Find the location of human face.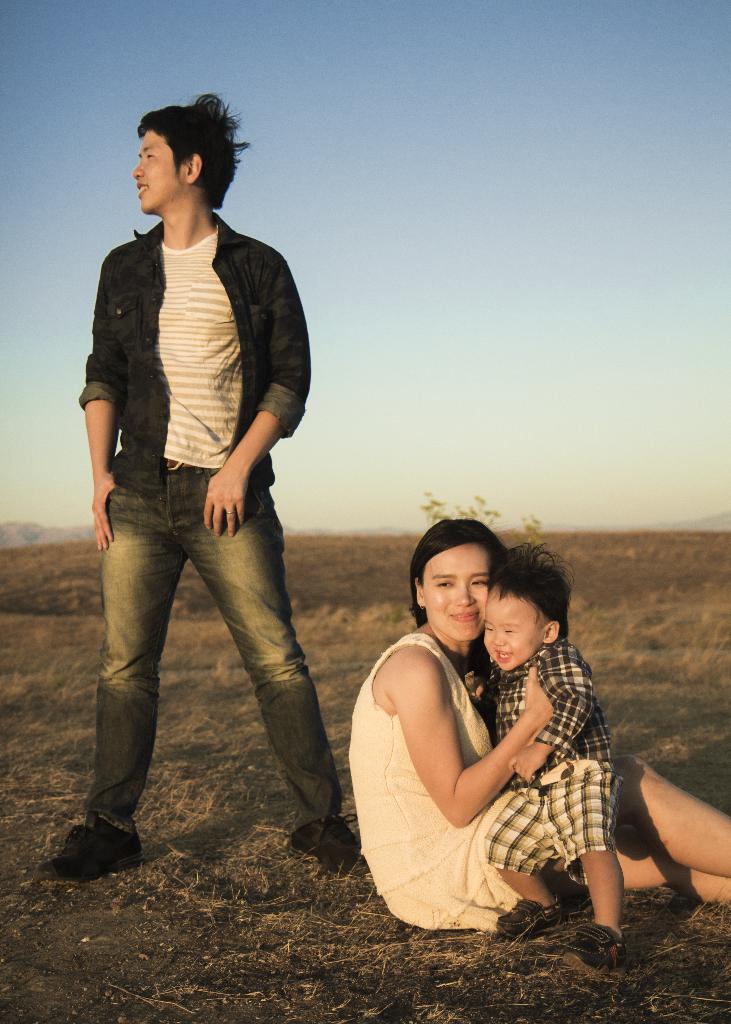
Location: <bbox>423, 548, 488, 636</bbox>.
